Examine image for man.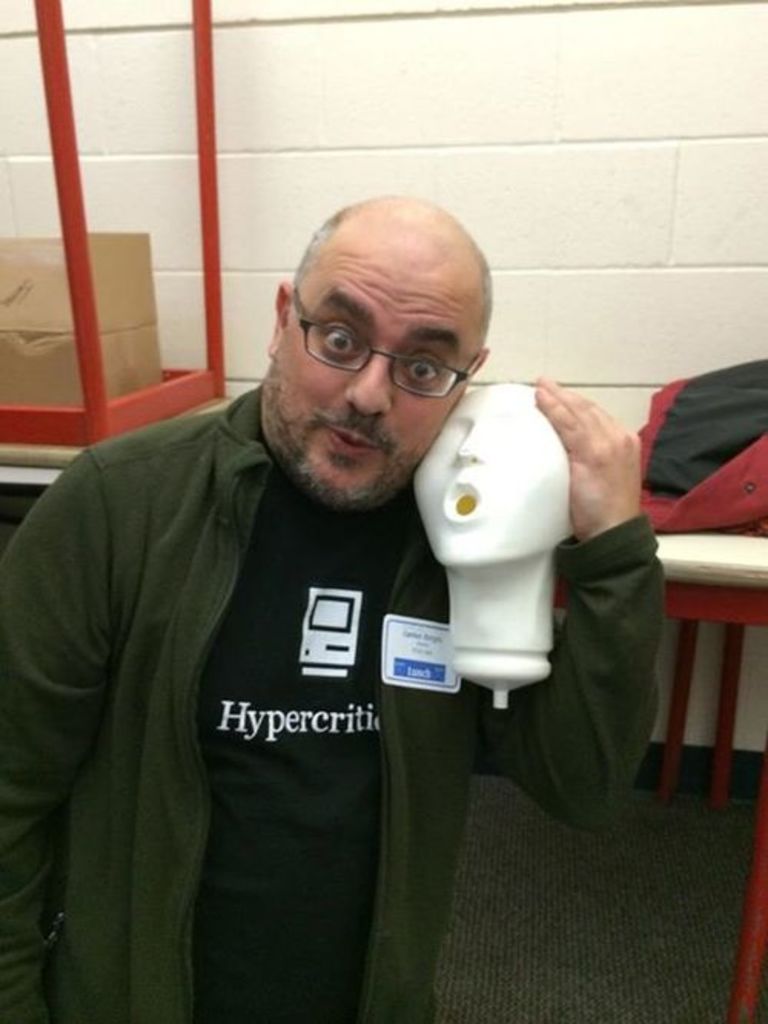
Examination result: <bbox>14, 163, 628, 964</bbox>.
